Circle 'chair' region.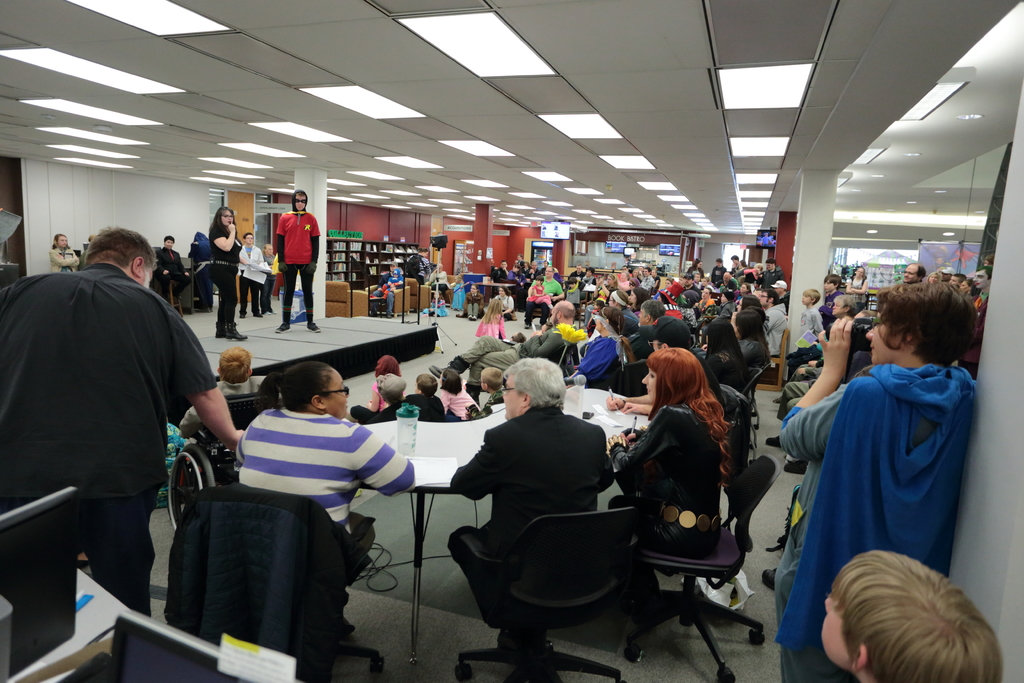
Region: bbox(154, 247, 186, 317).
